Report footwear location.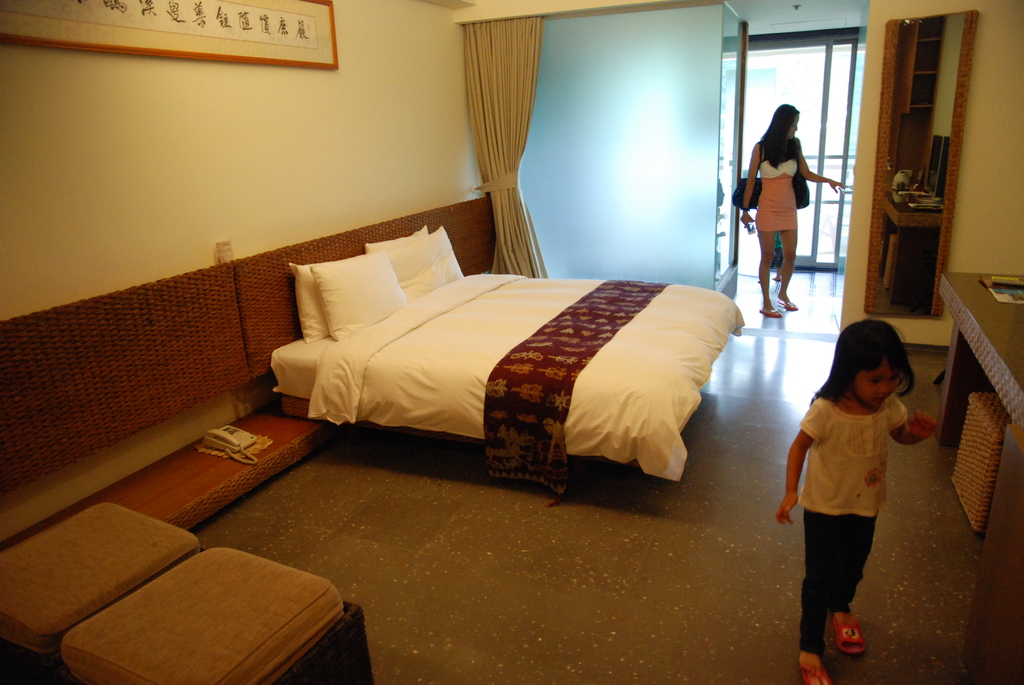
Report: [x1=809, y1=585, x2=884, y2=657].
